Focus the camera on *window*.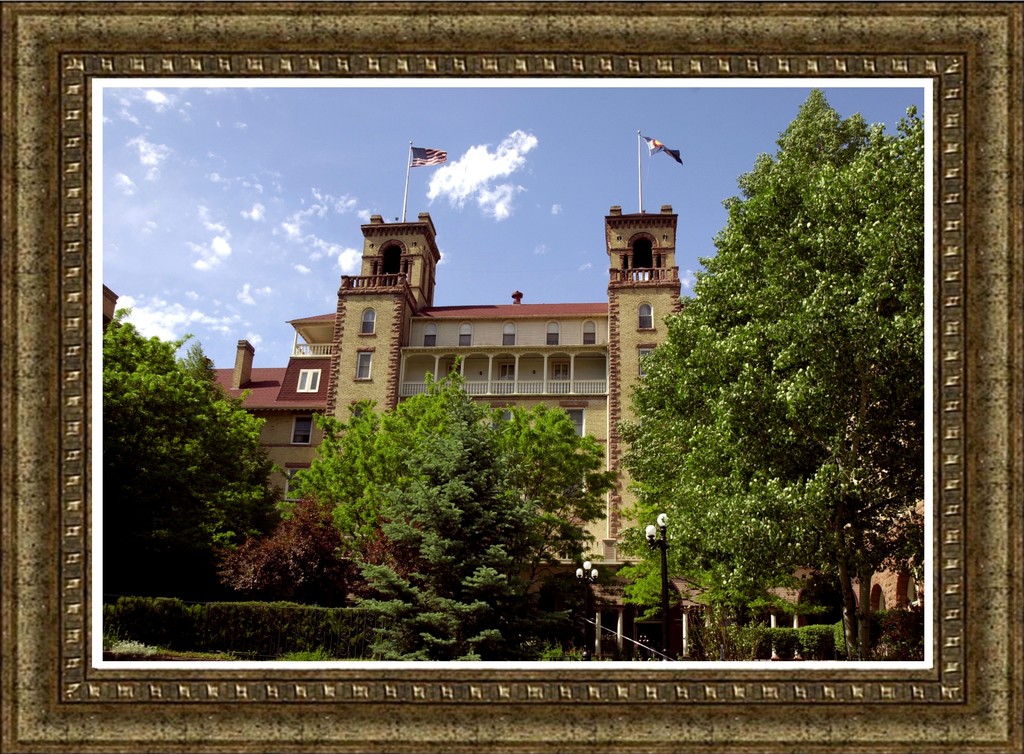
Focus region: Rect(356, 346, 374, 380).
